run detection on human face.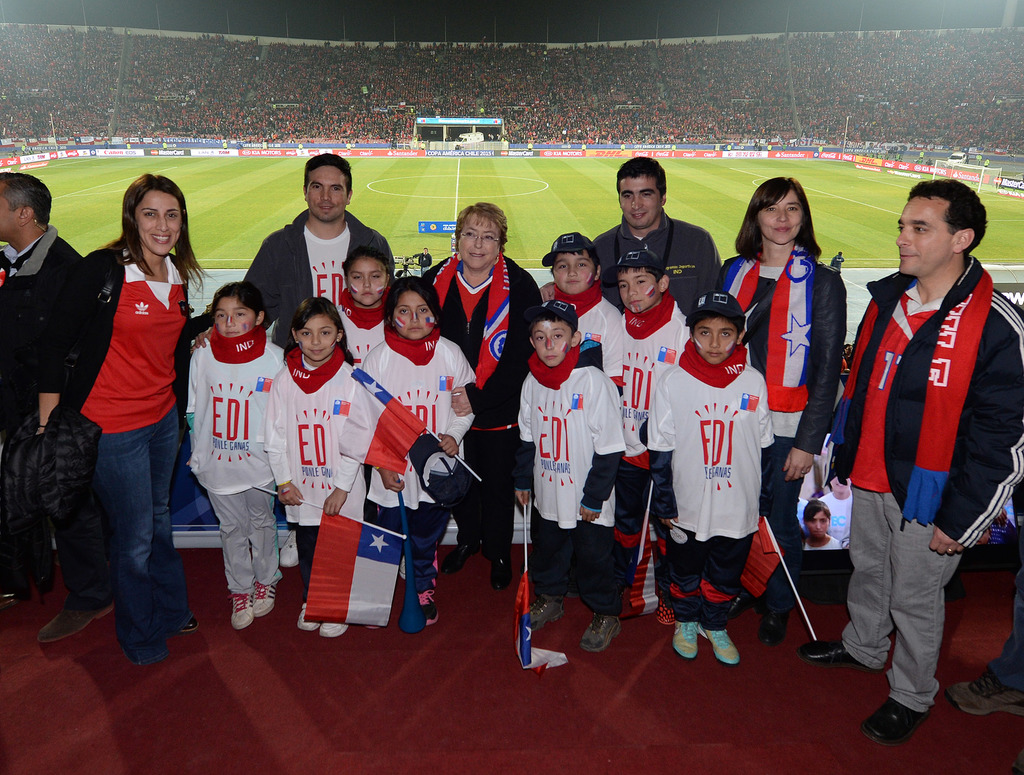
Result: select_region(300, 317, 337, 364).
